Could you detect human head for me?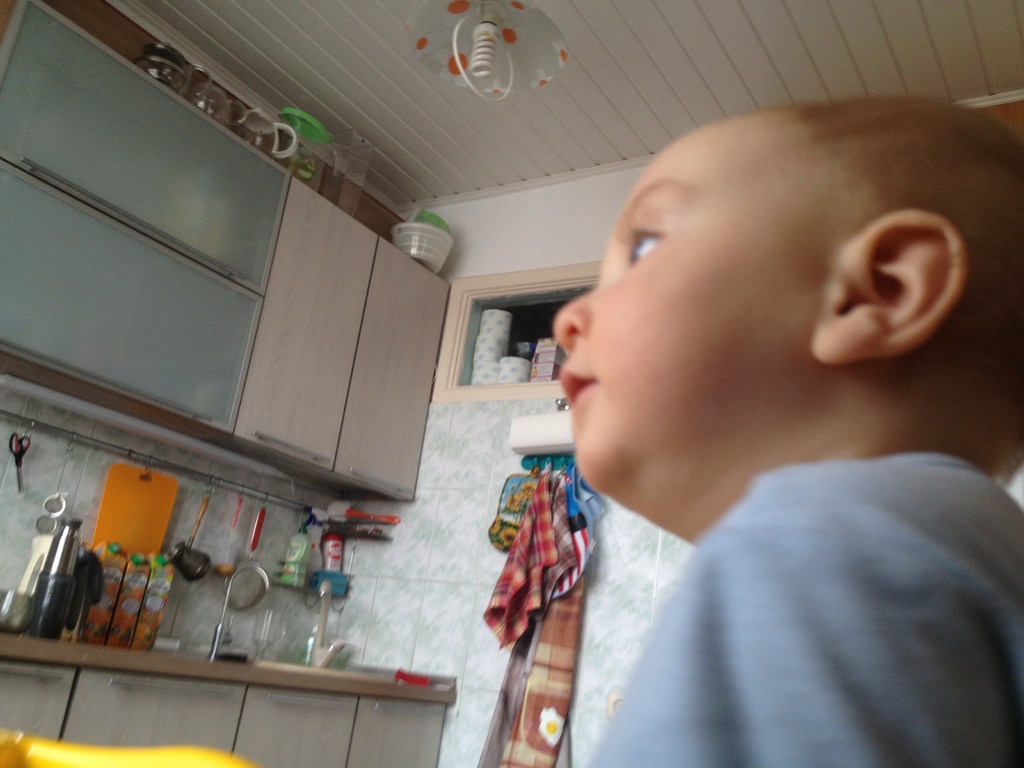
Detection result: (x1=532, y1=109, x2=972, y2=543).
